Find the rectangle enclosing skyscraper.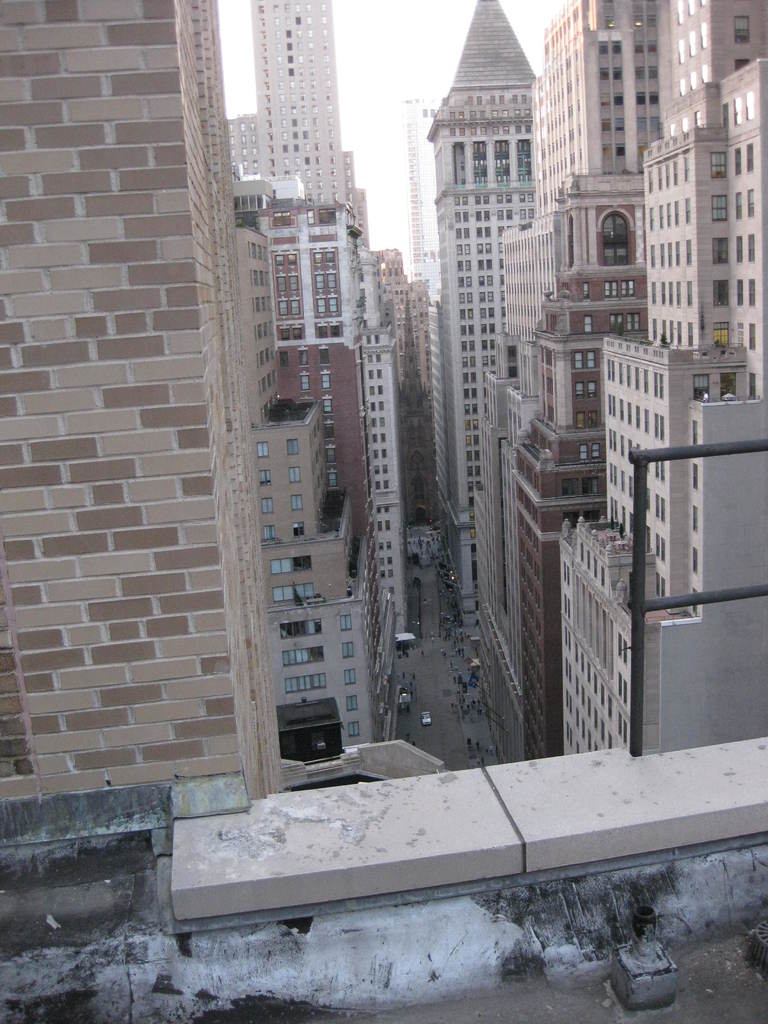
412,0,551,669.
